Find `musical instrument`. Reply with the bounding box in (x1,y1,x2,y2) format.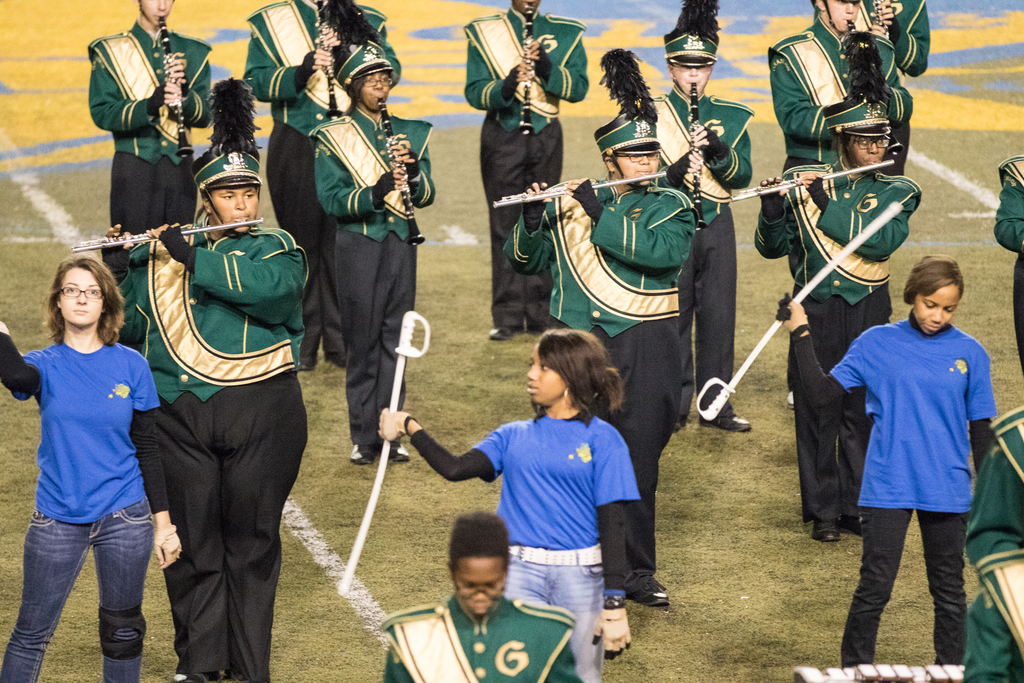
(512,3,538,139).
